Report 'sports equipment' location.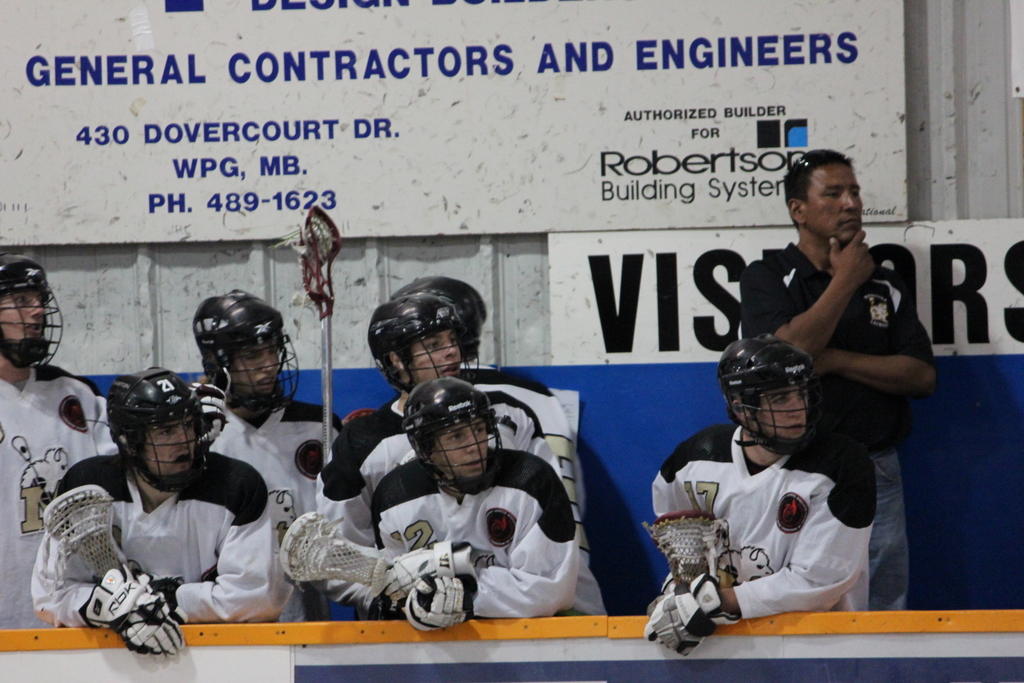
Report: 0/247/69/378.
